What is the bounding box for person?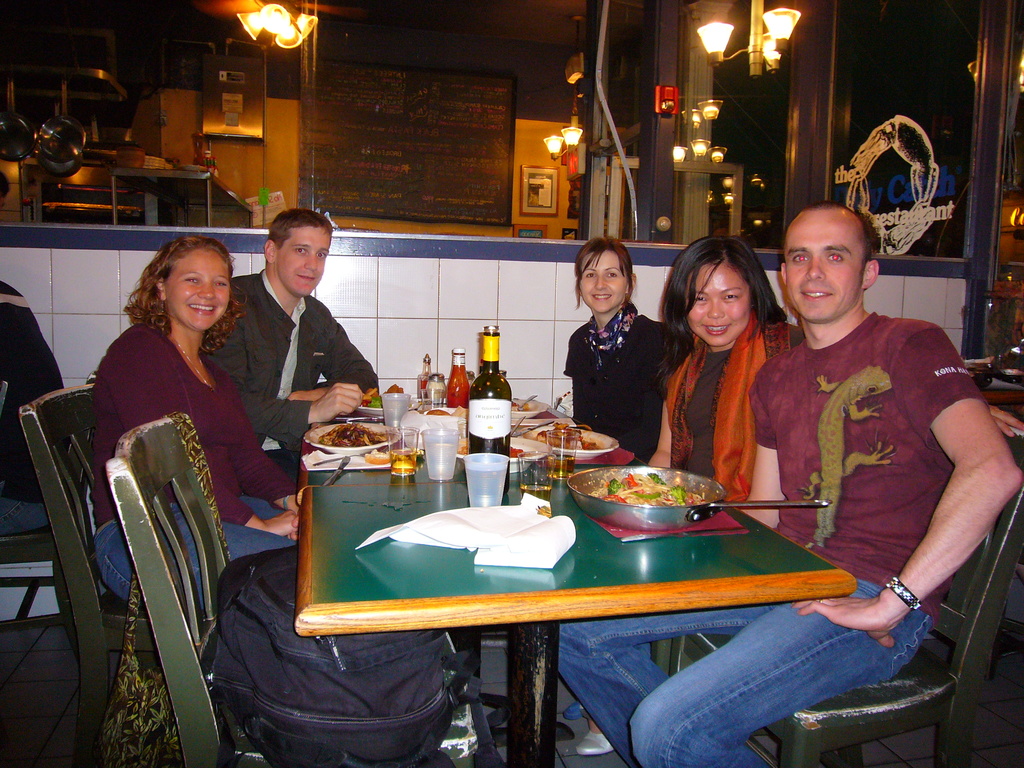
bbox(557, 202, 1023, 767).
